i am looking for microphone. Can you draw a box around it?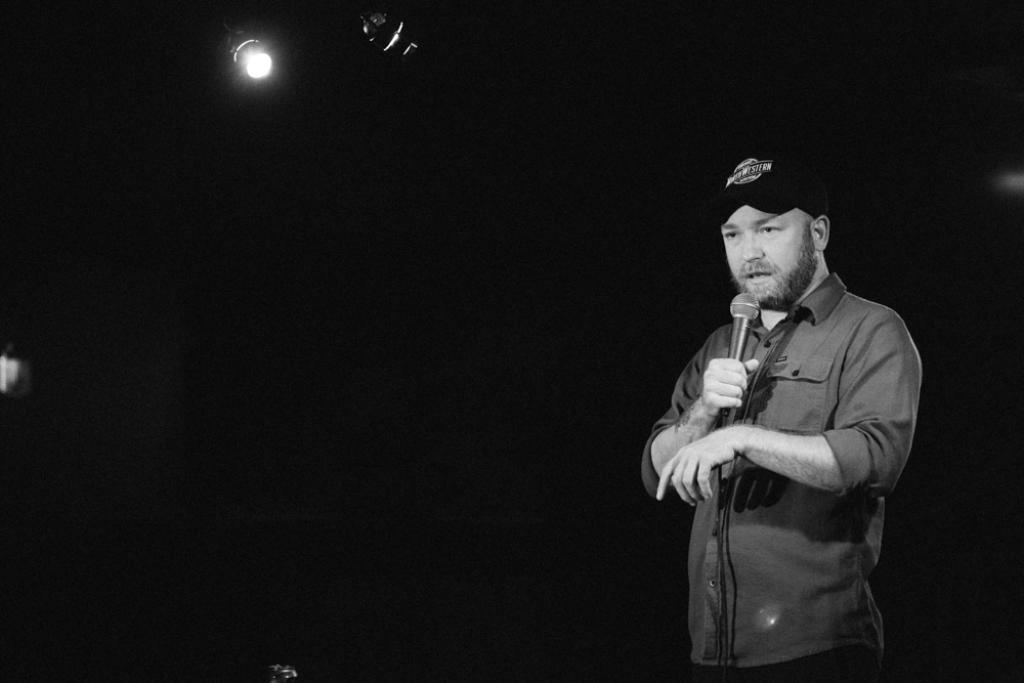
Sure, the bounding box is <box>716,295,763,428</box>.
